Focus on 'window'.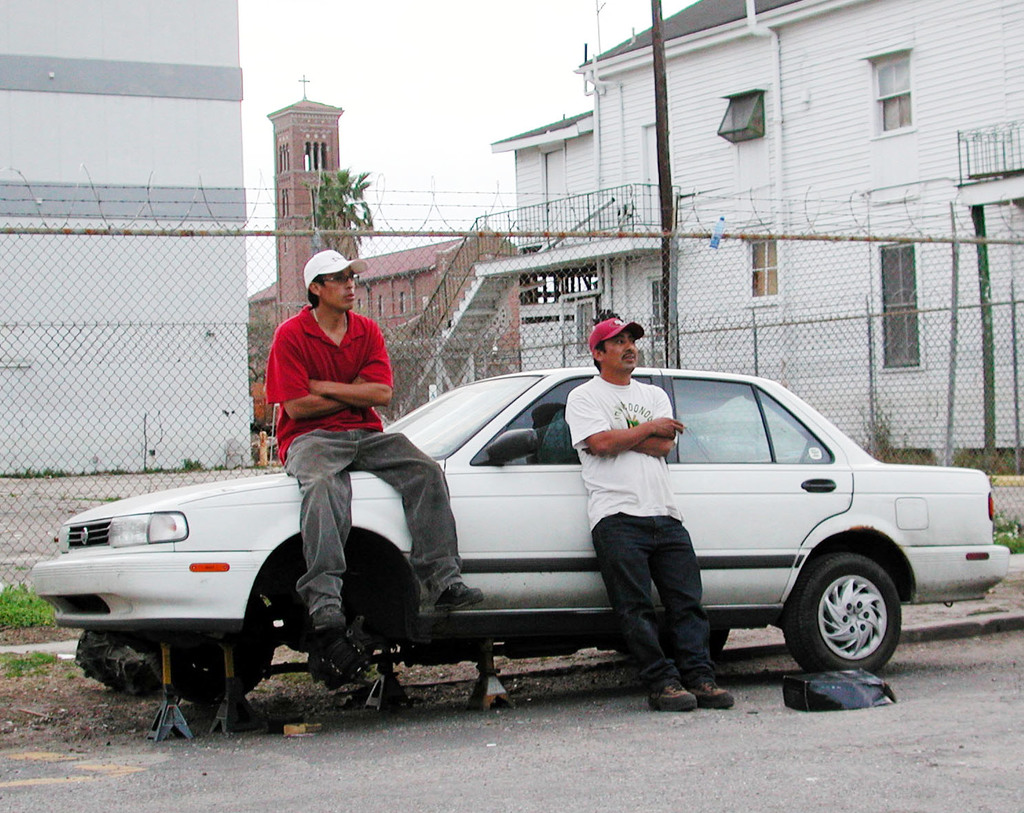
Focused at Rect(747, 236, 785, 297).
